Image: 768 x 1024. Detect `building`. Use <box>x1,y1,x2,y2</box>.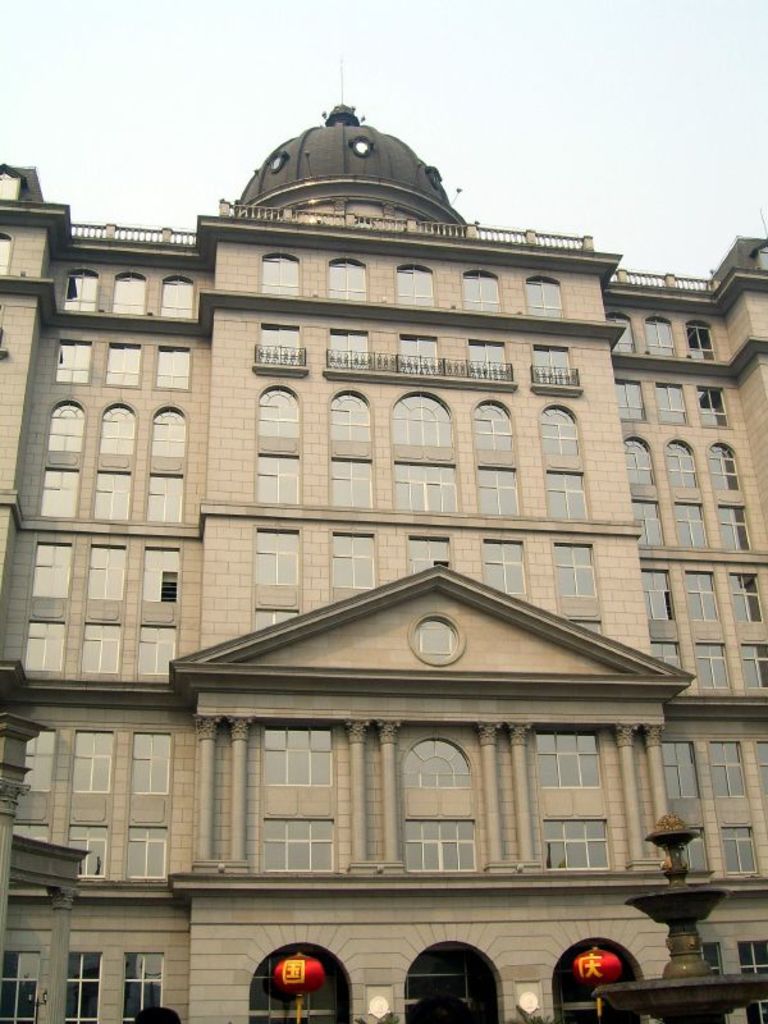
<box>0,99,767,1023</box>.
